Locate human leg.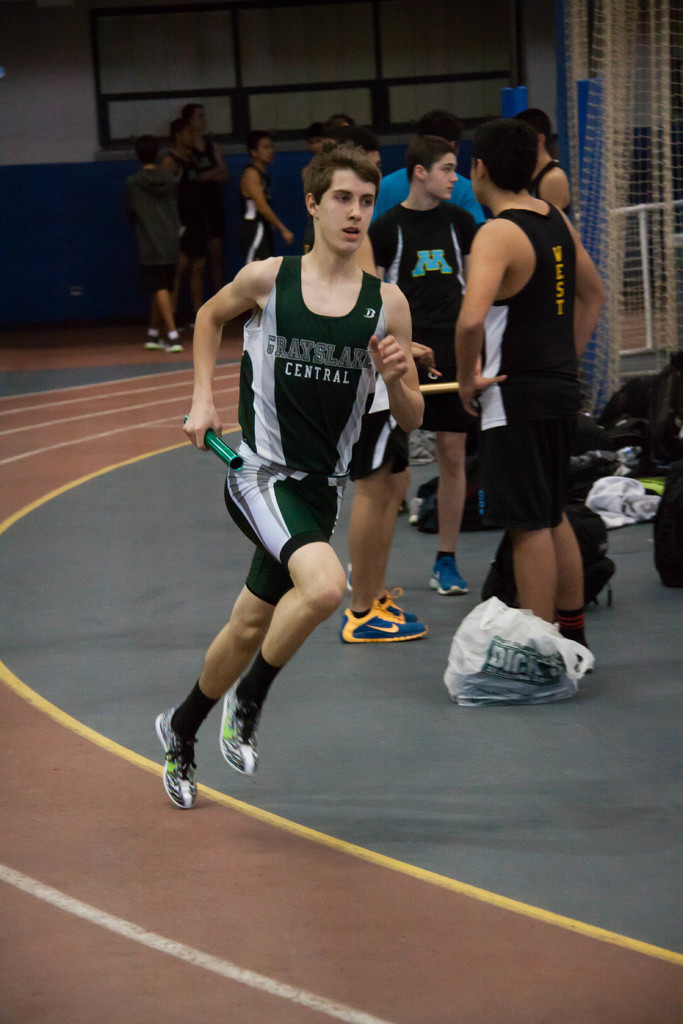
Bounding box: rect(479, 462, 560, 637).
